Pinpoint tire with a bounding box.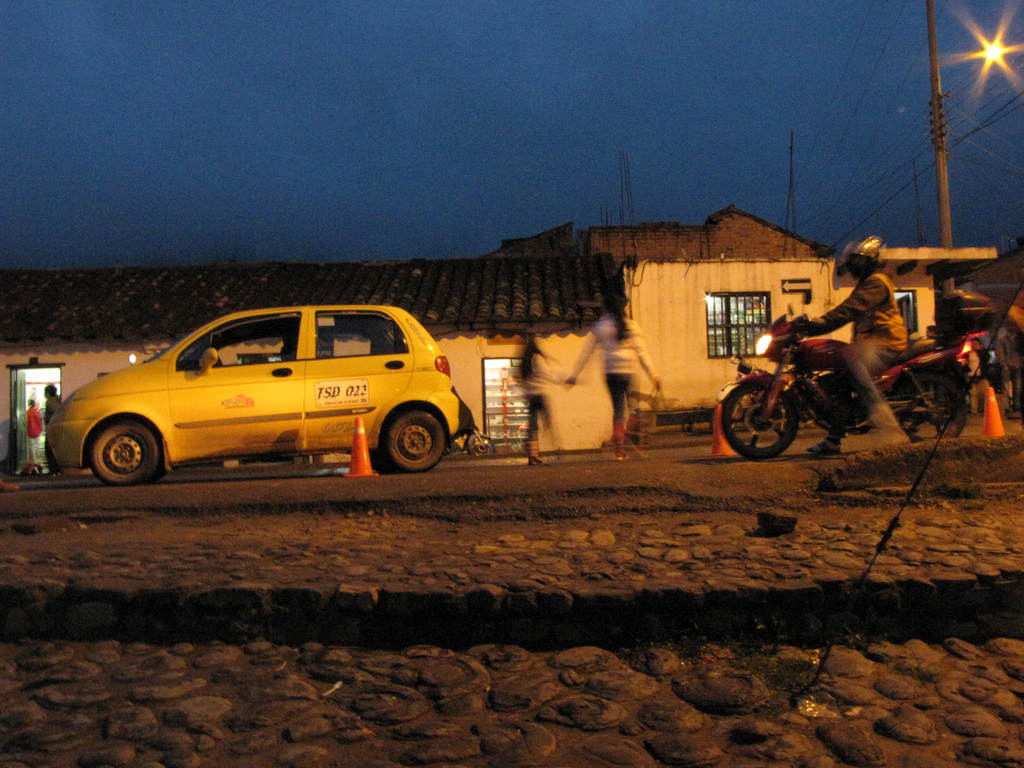
[left=368, top=450, right=405, bottom=471].
